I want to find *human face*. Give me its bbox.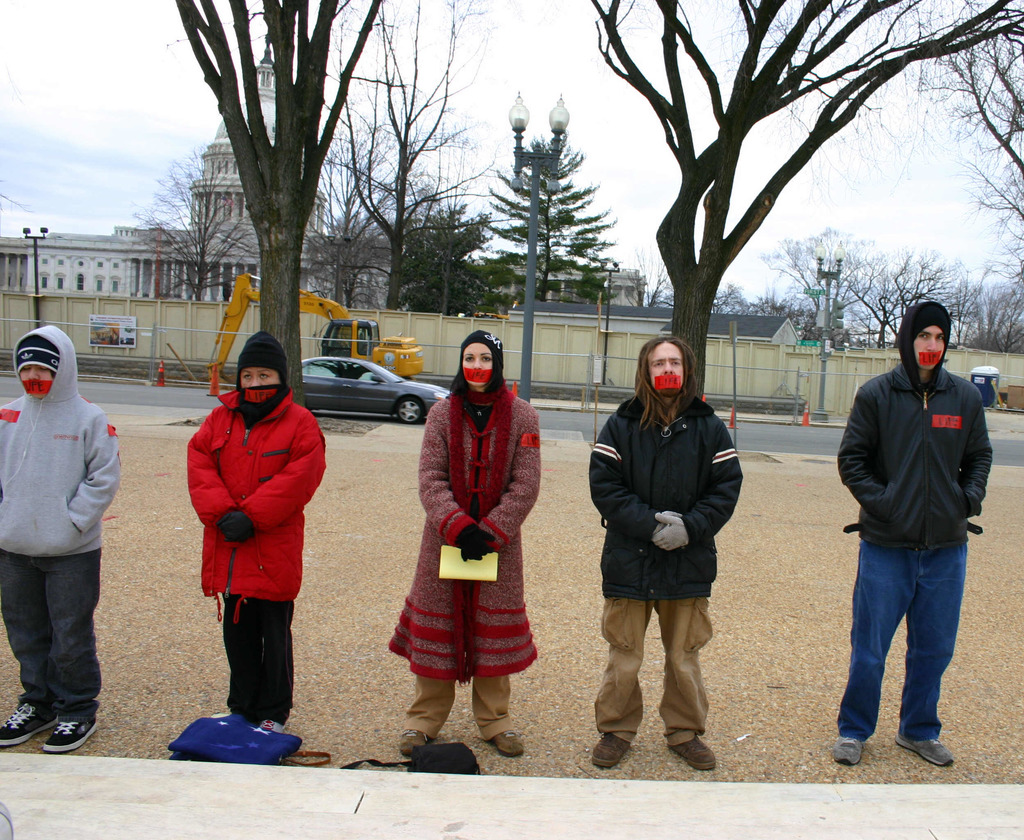
17, 357, 56, 396.
